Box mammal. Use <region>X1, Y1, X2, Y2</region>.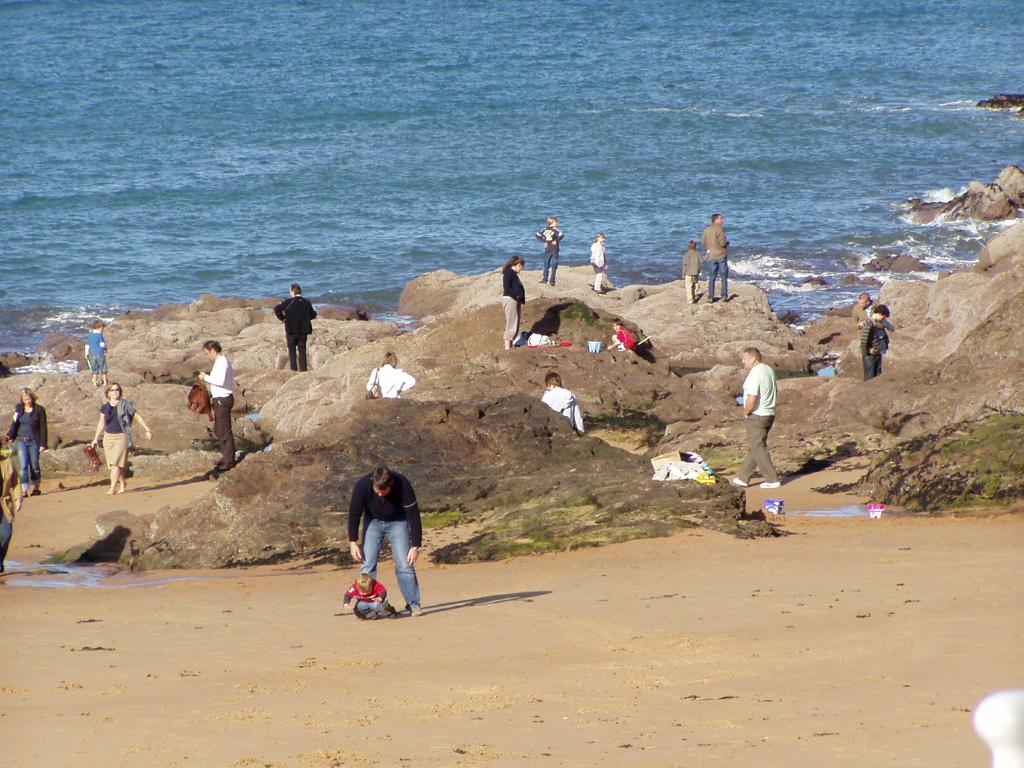
<region>501, 253, 526, 347</region>.
